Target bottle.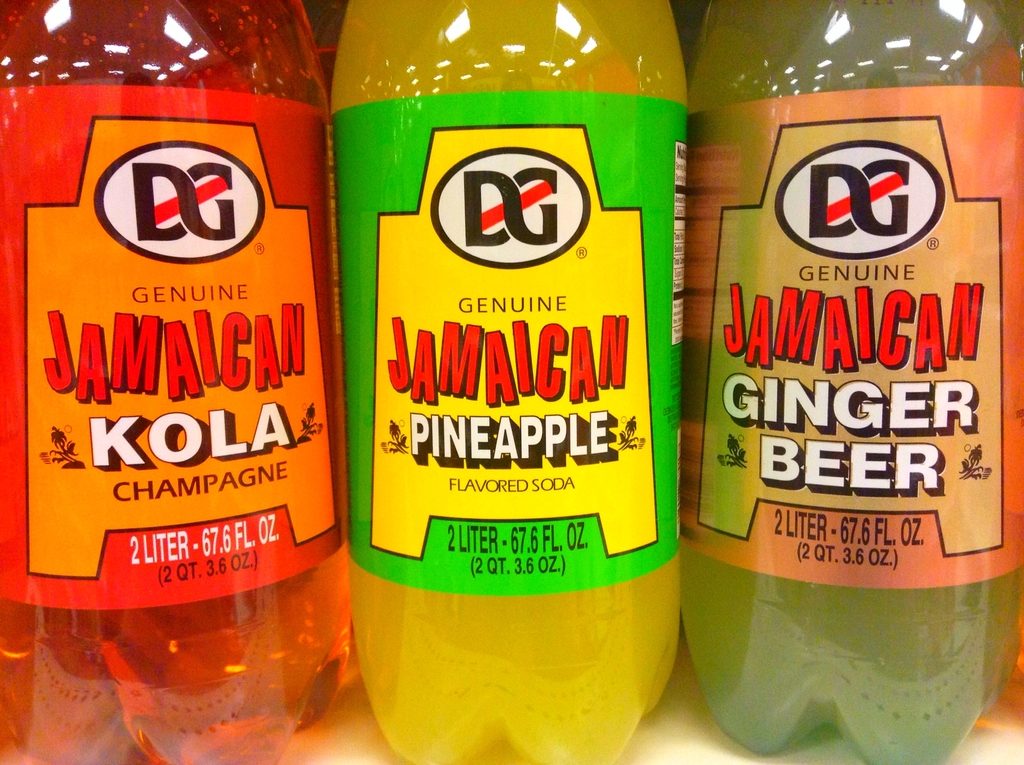
Target region: crop(696, 1, 1023, 764).
